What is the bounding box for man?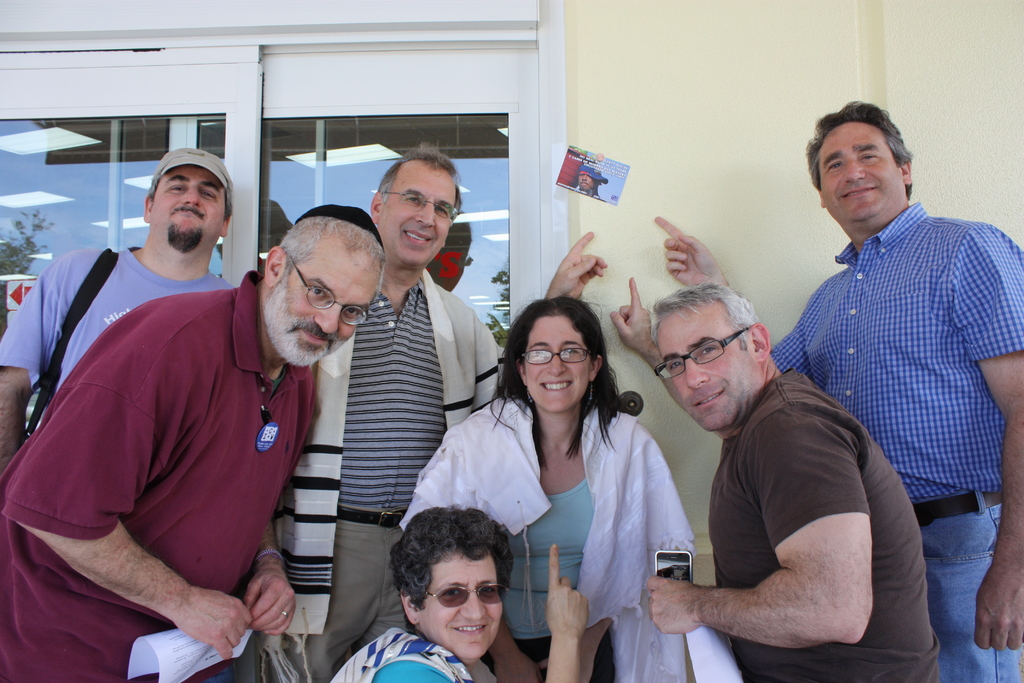
0, 144, 235, 472.
